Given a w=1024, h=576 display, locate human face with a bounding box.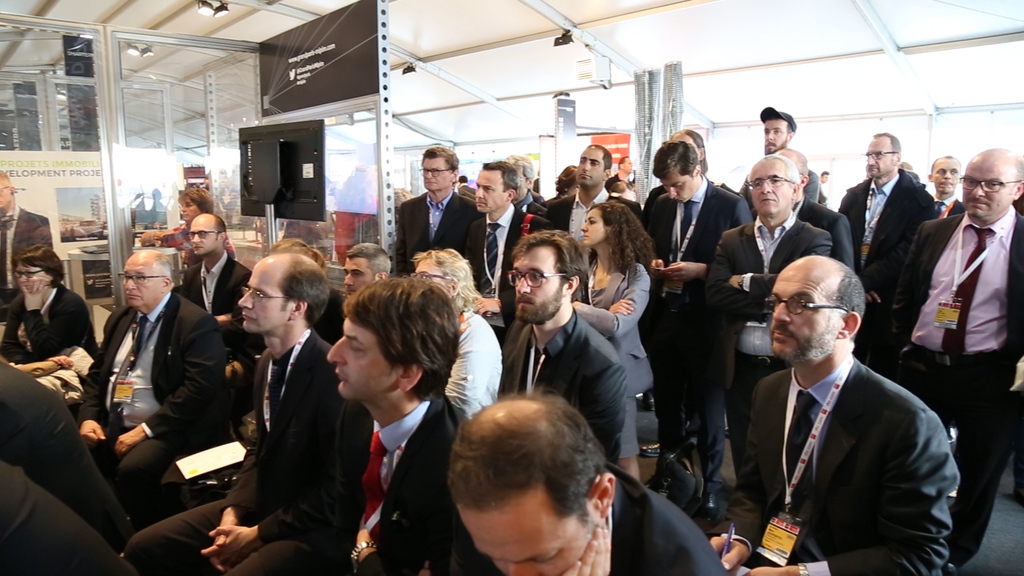
Located: pyautogui.locateOnScreen(463, 495, 595, 573).
